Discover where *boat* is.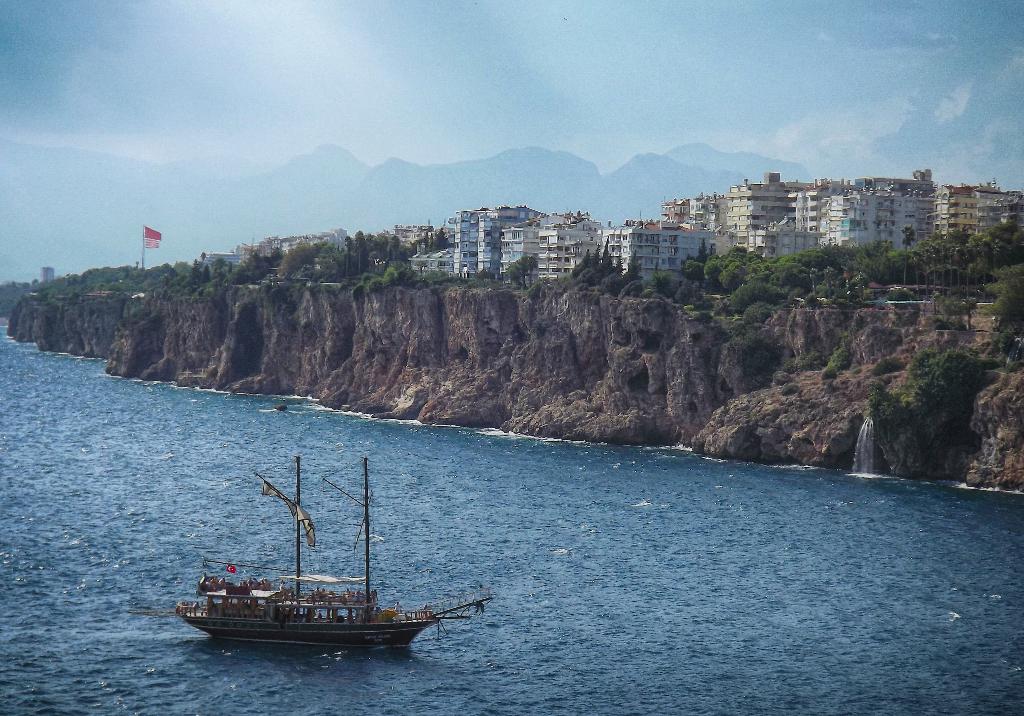
Discovered at <box>172,452,494,649</box>.
